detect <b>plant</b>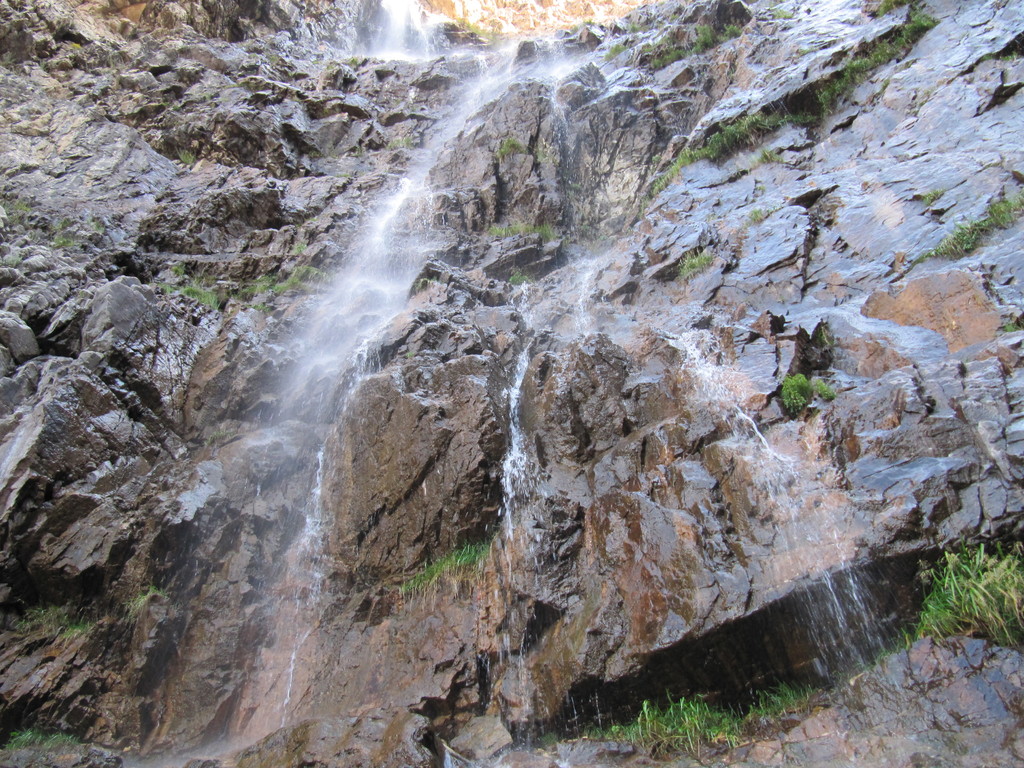
box(0, 721, 96, 767)
